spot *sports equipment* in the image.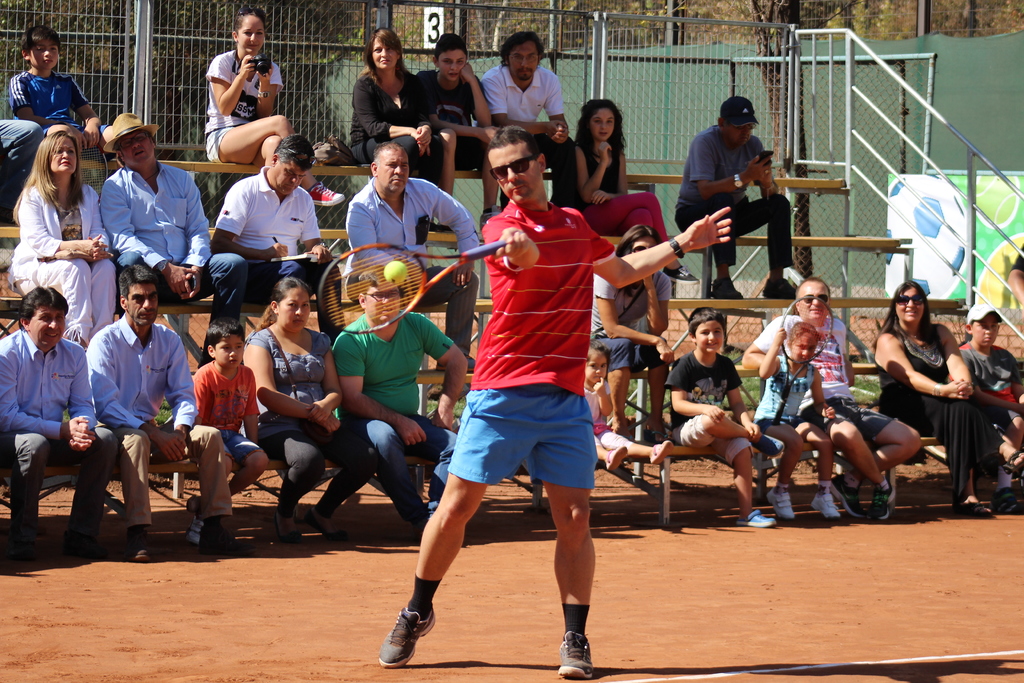
*sports equipment* found at region(381, 261, 412, 283).
